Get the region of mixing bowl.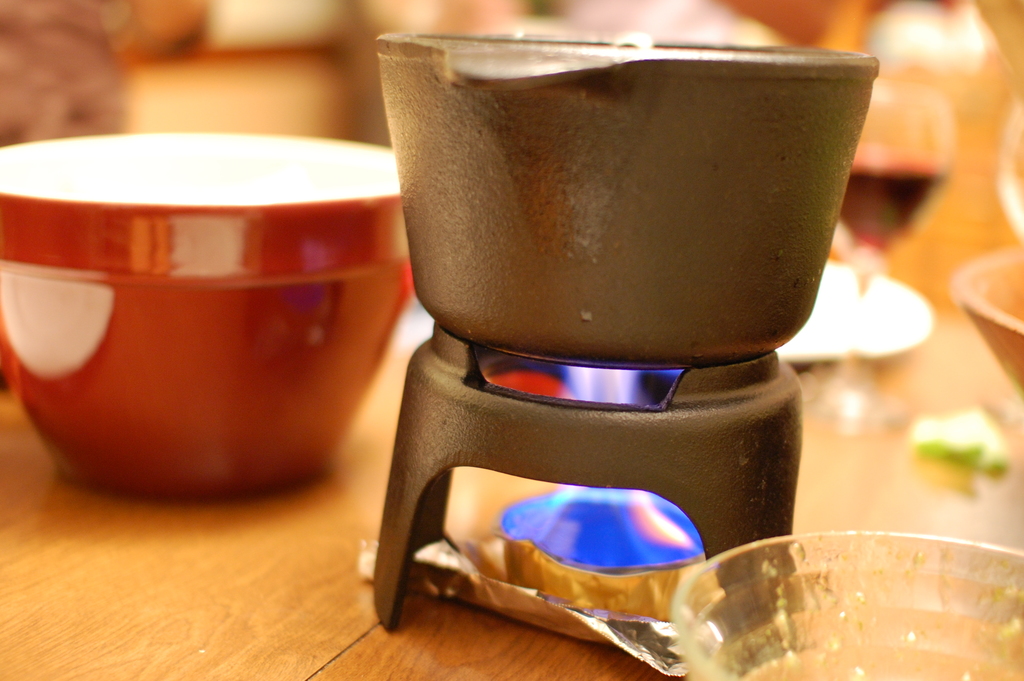
select_region(671, 528, 1023, 680).
